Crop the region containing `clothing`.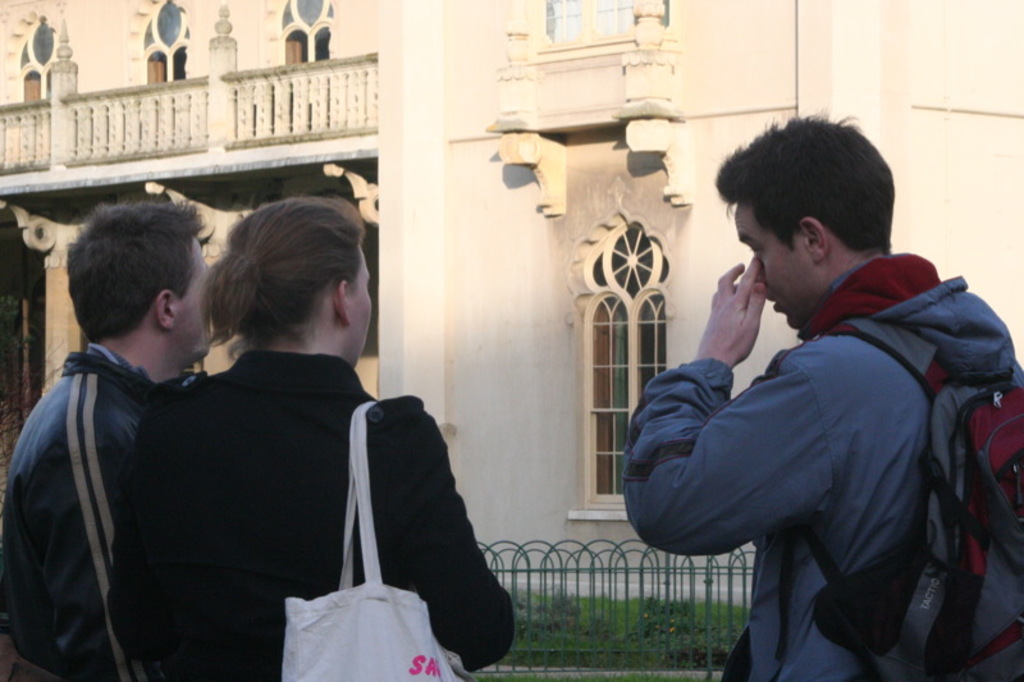
Crop region: bbox=(105, 351, 512, 681).
